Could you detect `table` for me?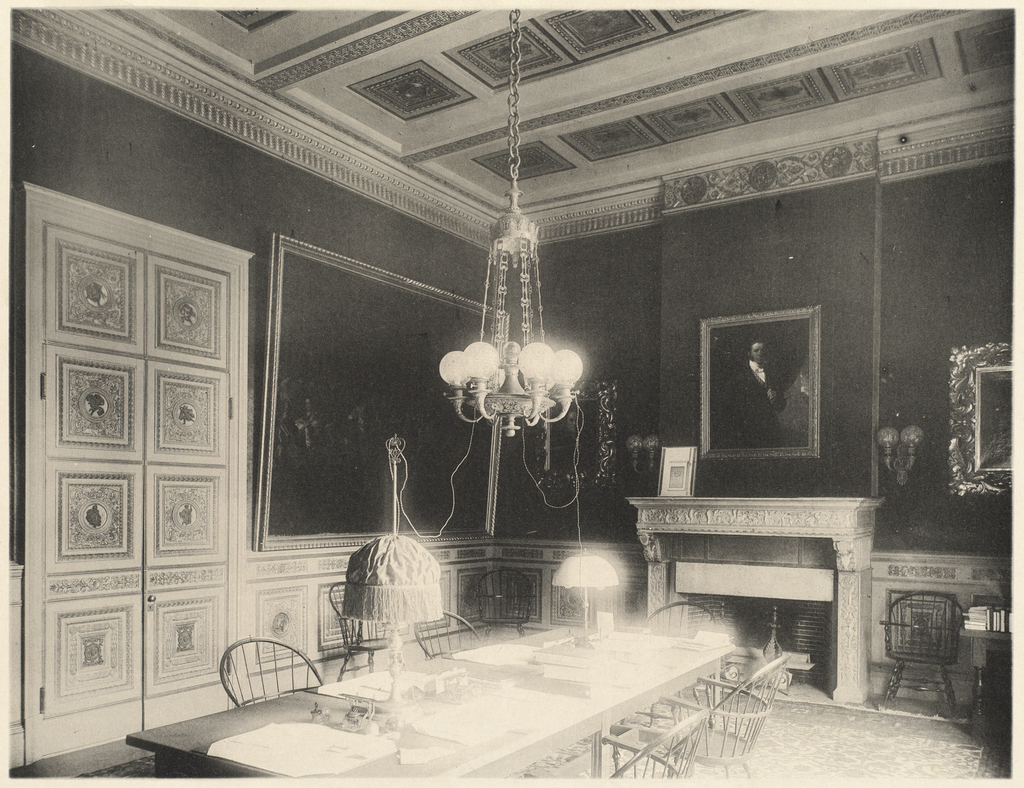
Detection result: 152/618/829/778.
